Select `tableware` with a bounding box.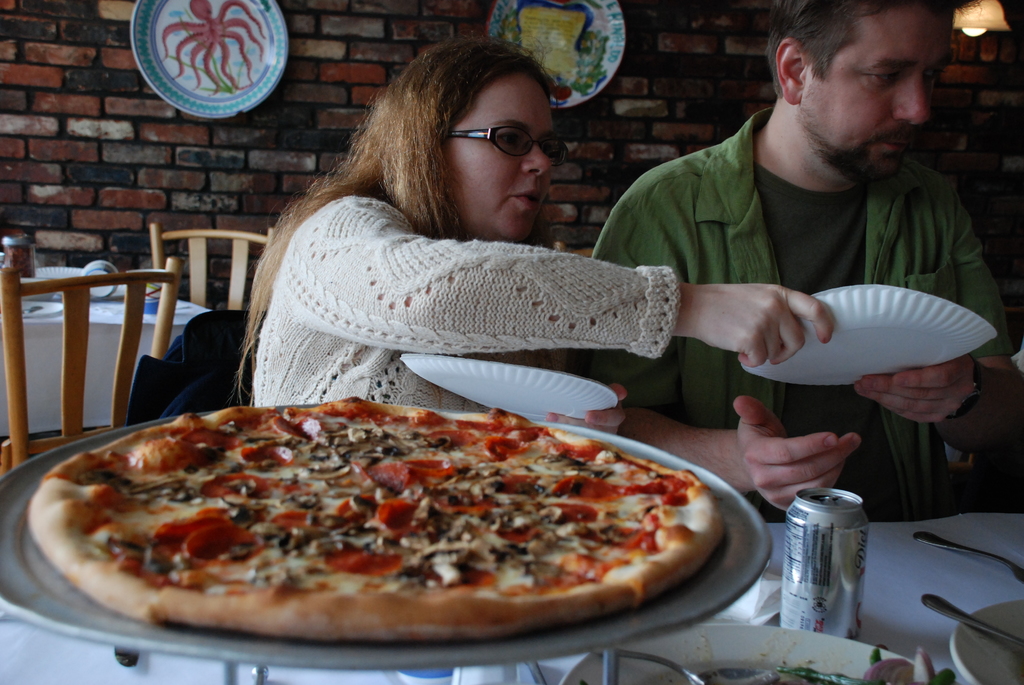
{"x1": 919, "y1": 533, "x2": 1023, "y2": 576}.
